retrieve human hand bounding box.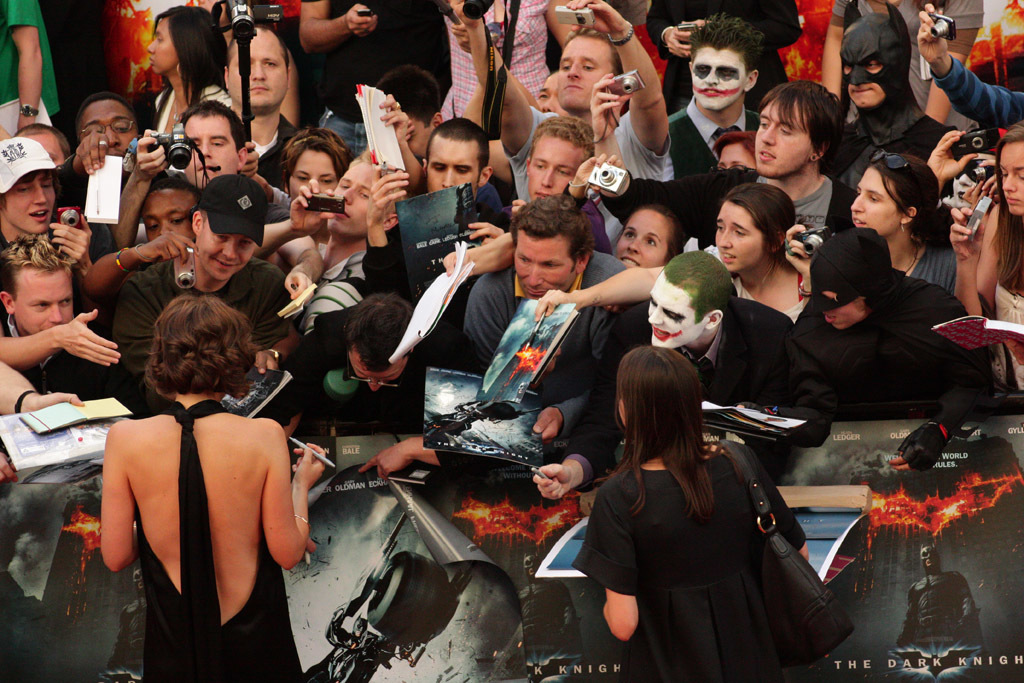
Bounding box: {"left": 283, "top": 268, "right": 316, "bottom": 308}.
